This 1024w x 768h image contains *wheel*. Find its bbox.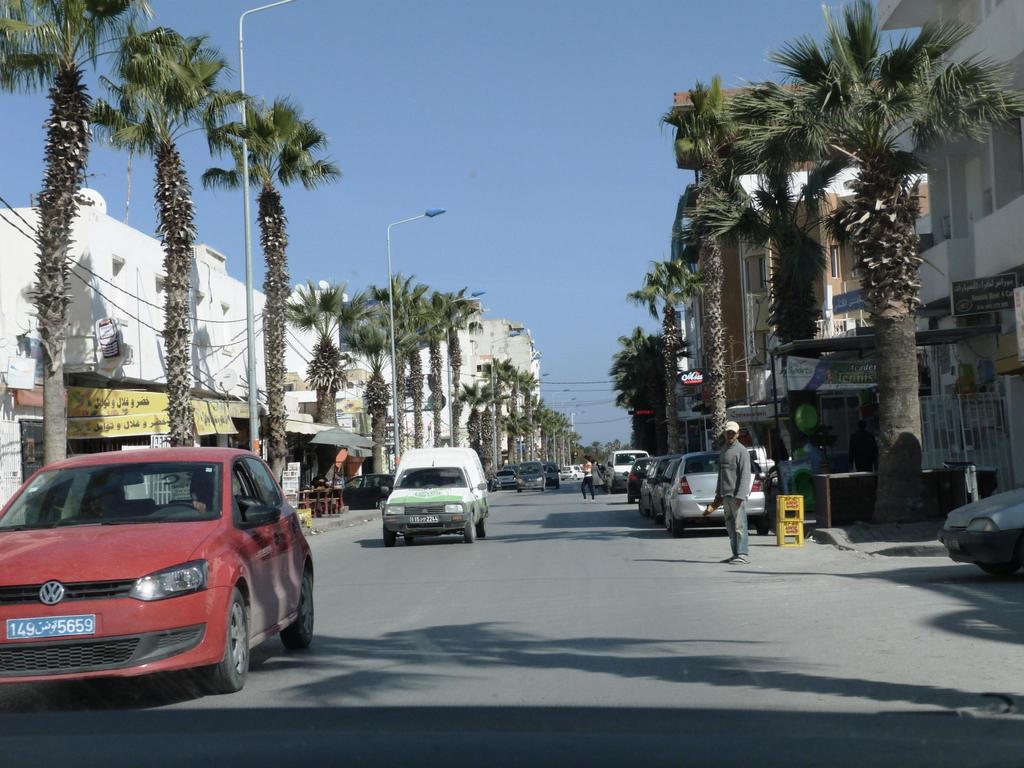
region(195, 575, 246, 696).
